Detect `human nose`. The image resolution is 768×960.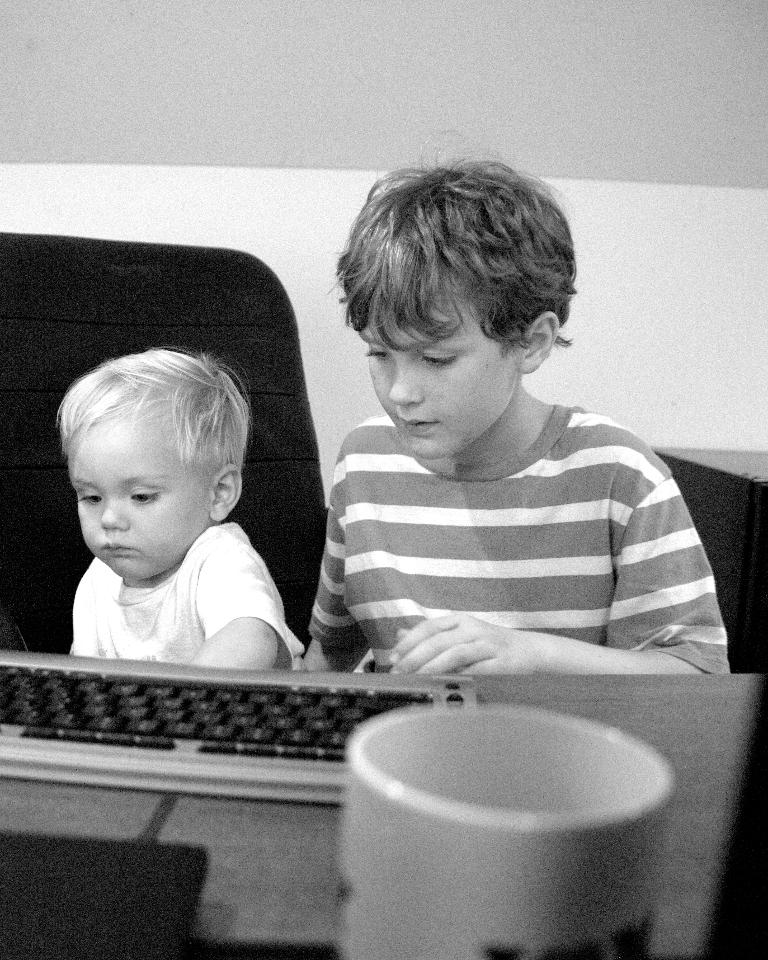
bbox(96, 491, 130, 530).
